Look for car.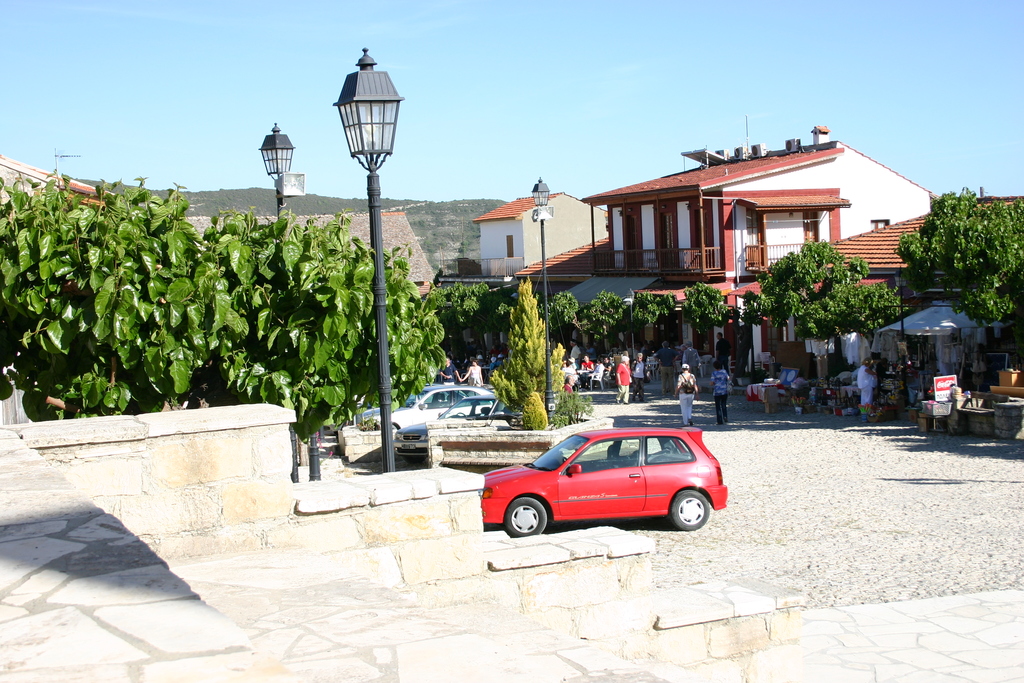
Found: locate(477, 424, 728, 538).
